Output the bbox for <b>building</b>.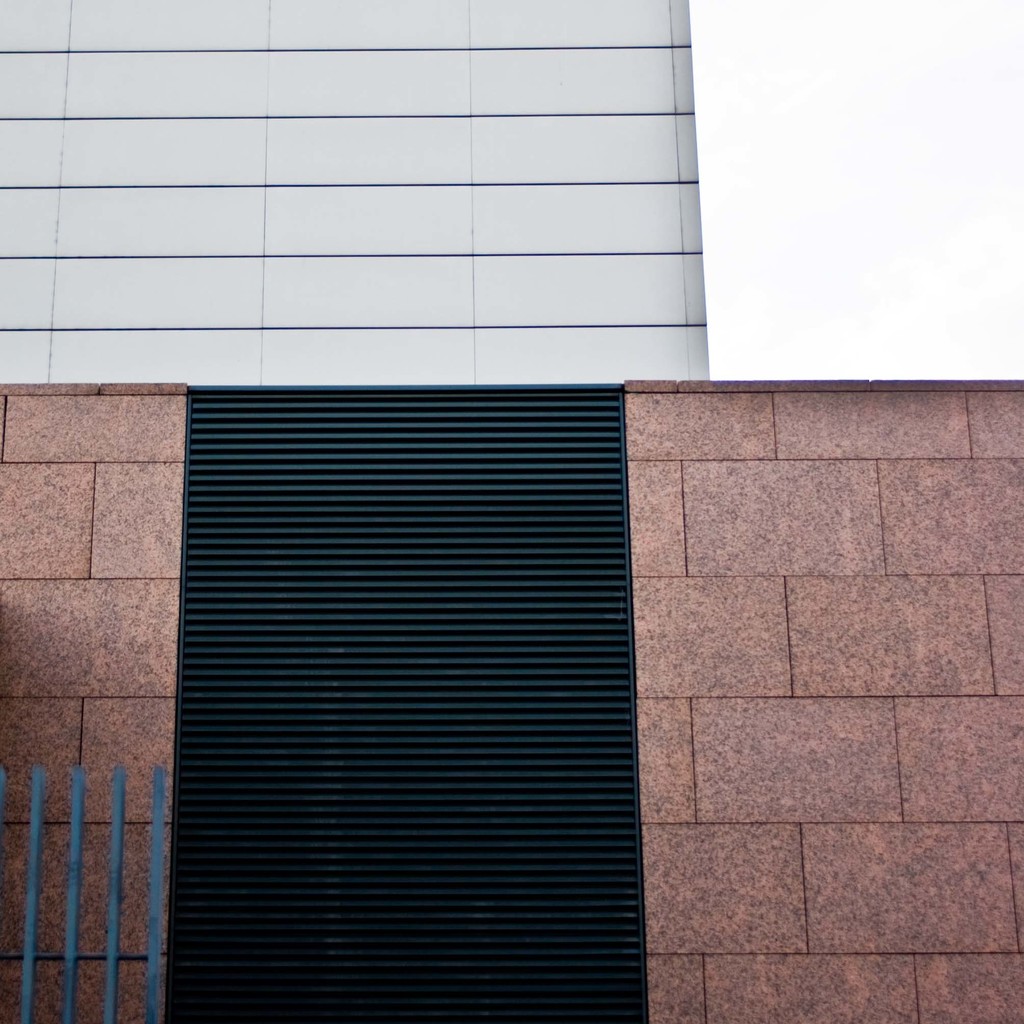
bbox=[0, 0, 710, 386].
